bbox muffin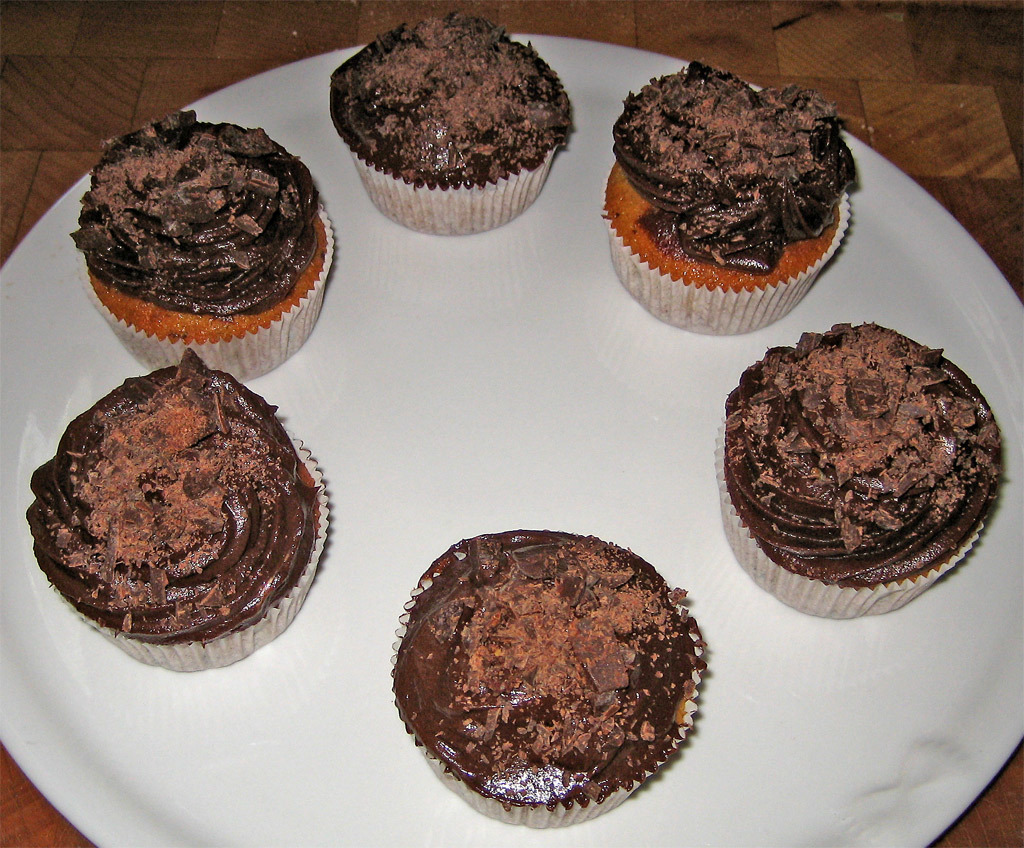
pyautogui.locateOnScreen(591, 53, 862, 345)
